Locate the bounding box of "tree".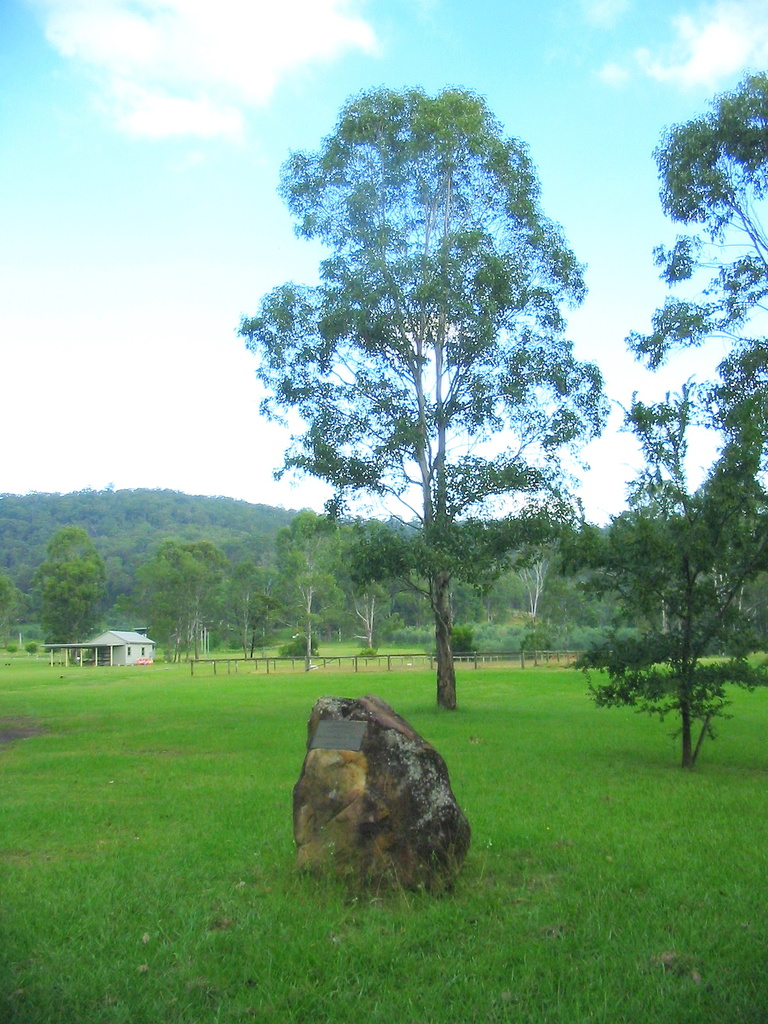
Bounding box: select_region(605, 56, 767, 685).
